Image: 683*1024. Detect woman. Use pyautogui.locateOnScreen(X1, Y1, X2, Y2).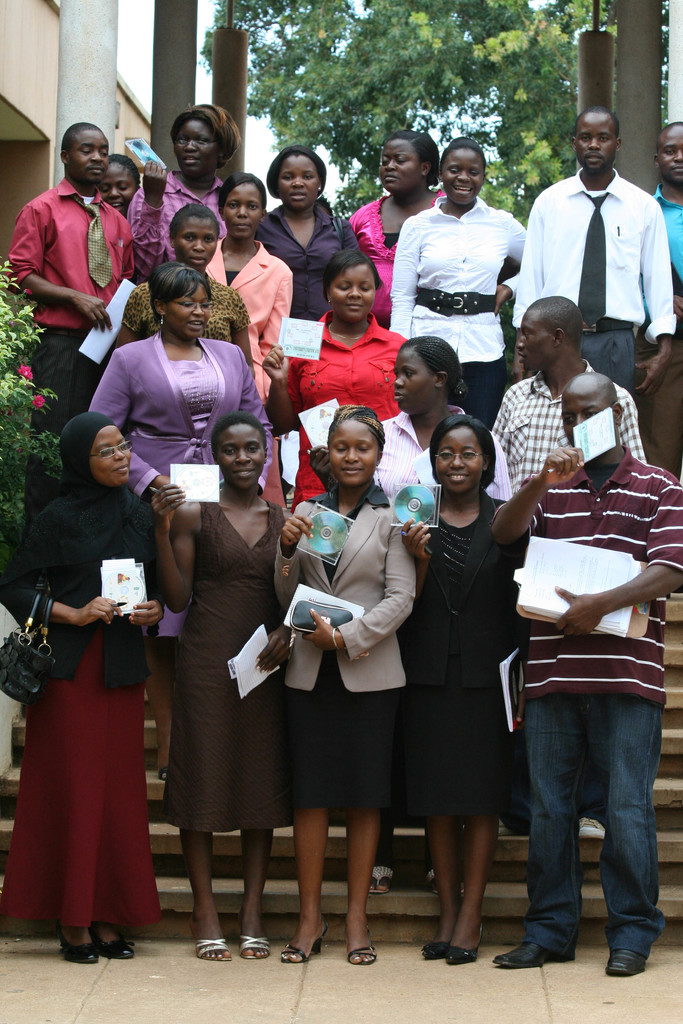
pyautogui.locateOnScreen(146, 426, 309, 922).
